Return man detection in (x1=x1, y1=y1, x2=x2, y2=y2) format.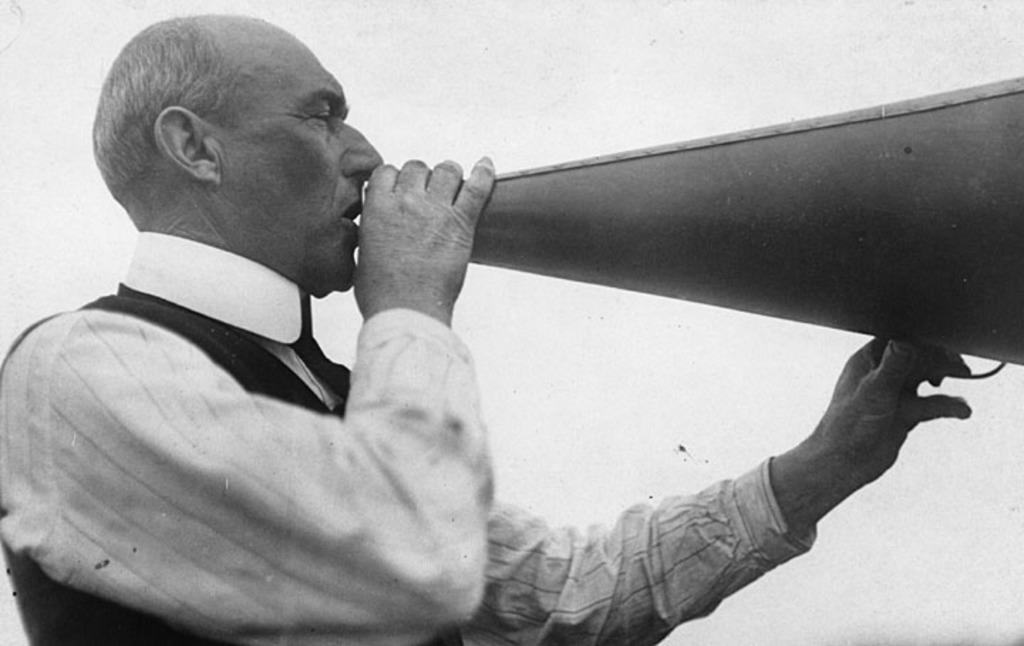
(x1=26, y1=28, x2=984, y2=636).
